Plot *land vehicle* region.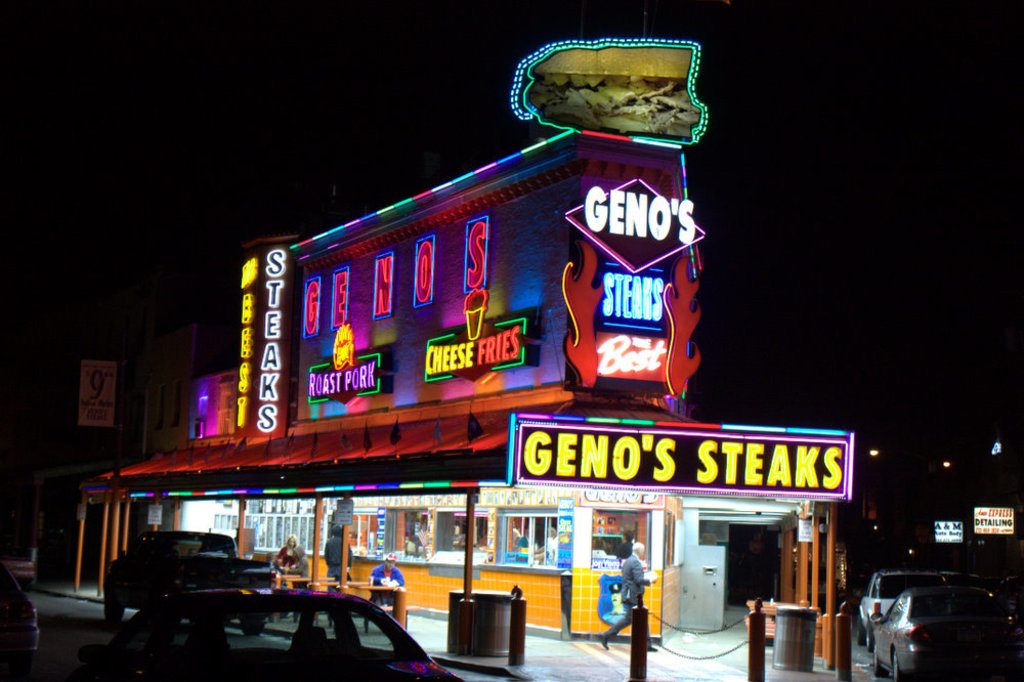
Plotted at detection(104, 531, 271, 634).
